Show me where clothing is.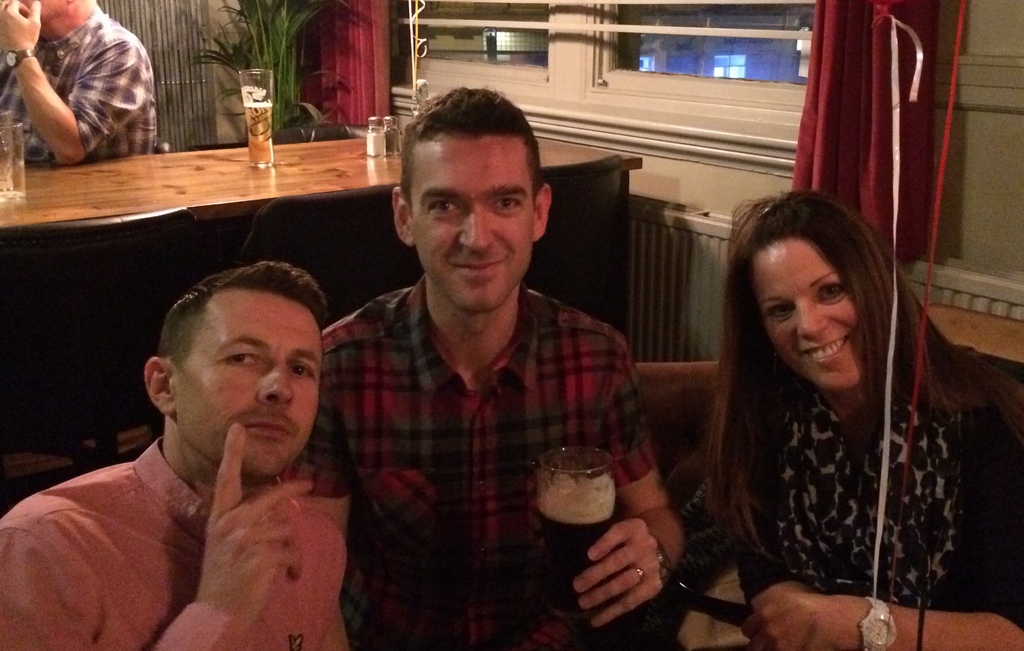
clothing is at <region>302, 276, 658, 650</region>.
